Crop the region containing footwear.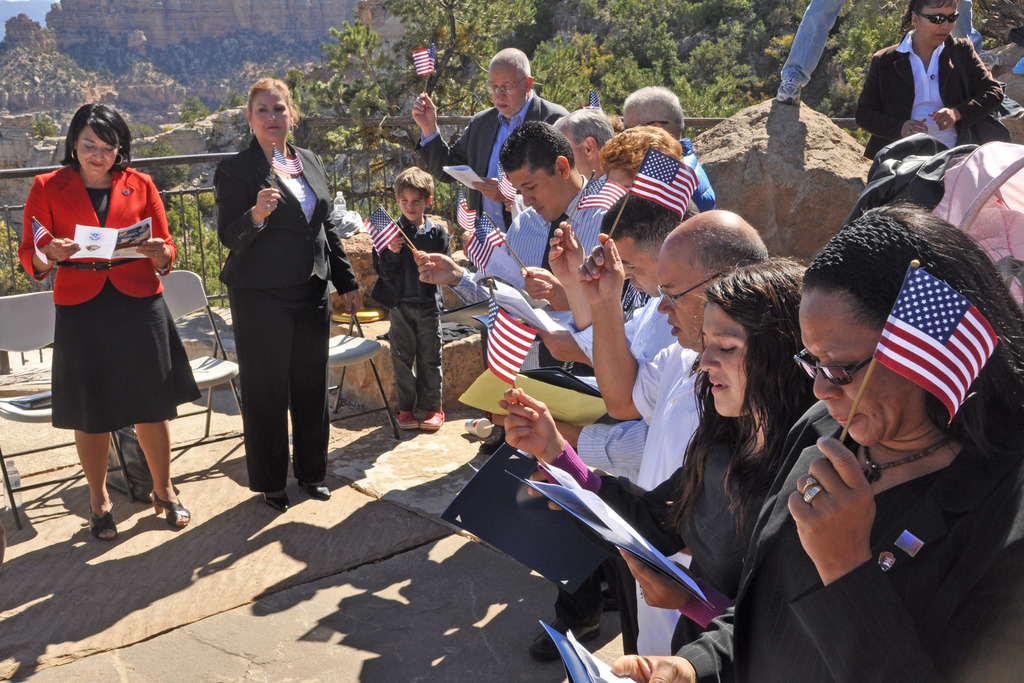
Crop region: box(399, 406, 417, 427).
